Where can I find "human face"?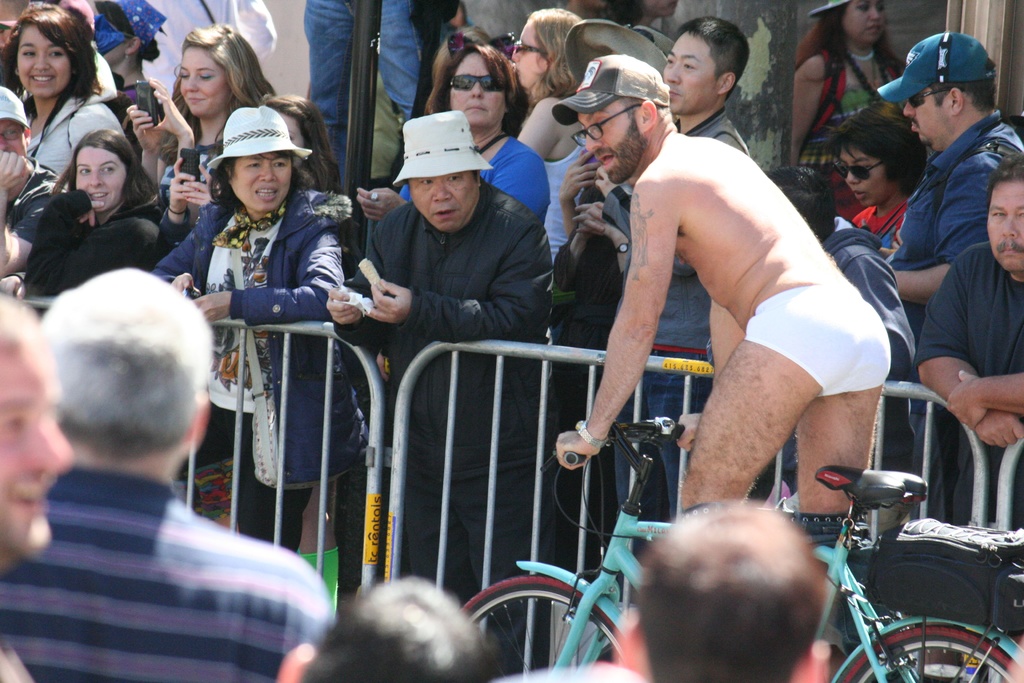
You can find it at rect(15, 27, 68, 101).
